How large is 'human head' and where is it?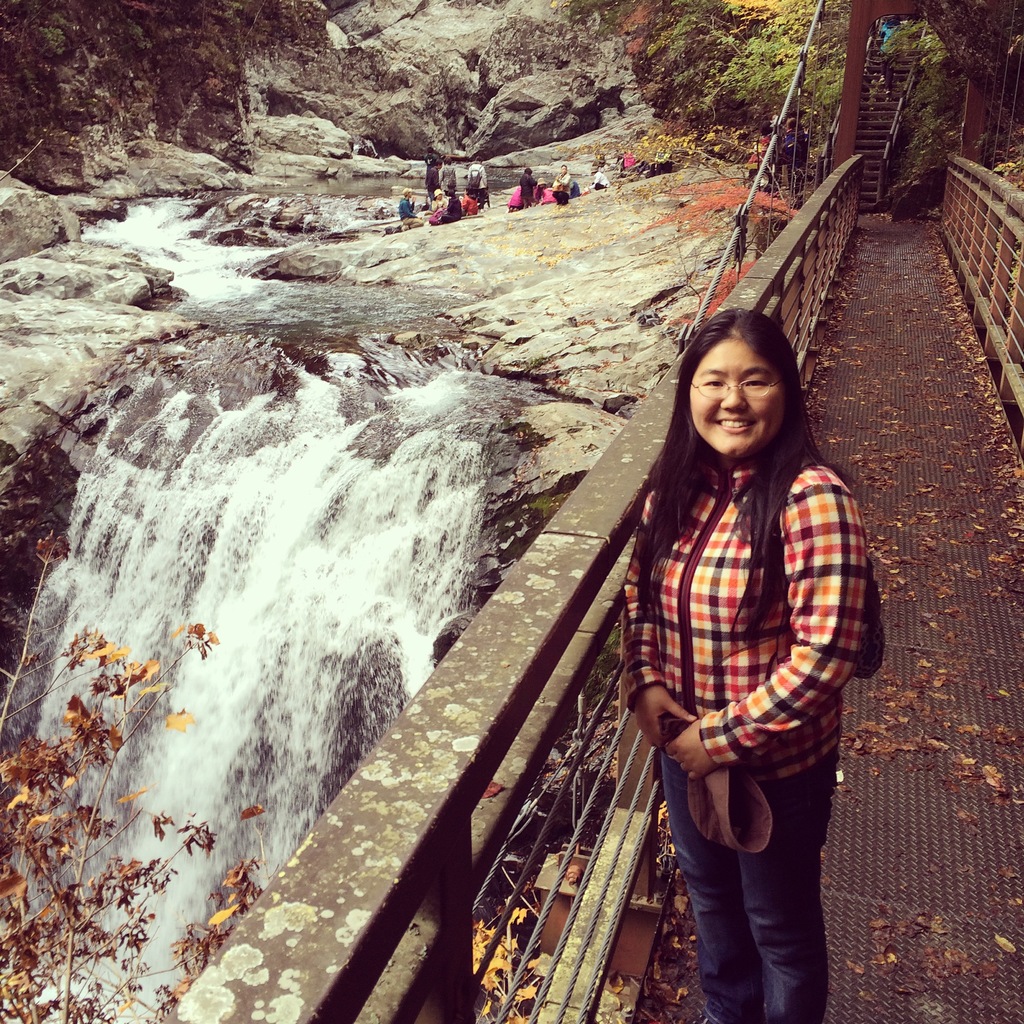
Bounding box: l=680, t=309, r=816, b=464.
